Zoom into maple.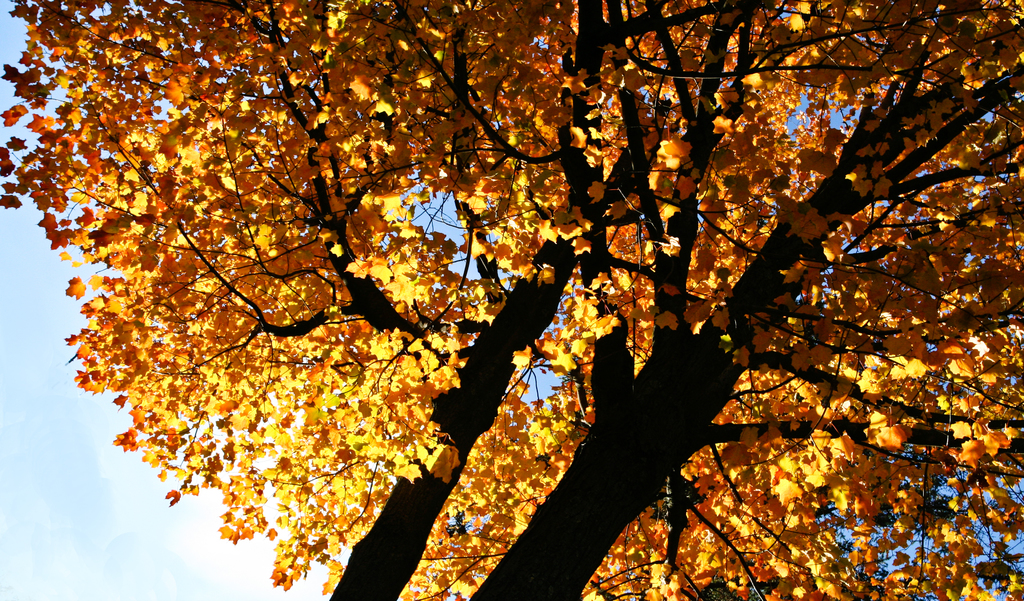
Zoom target: bbox=[0, 0, 1023, 587].
